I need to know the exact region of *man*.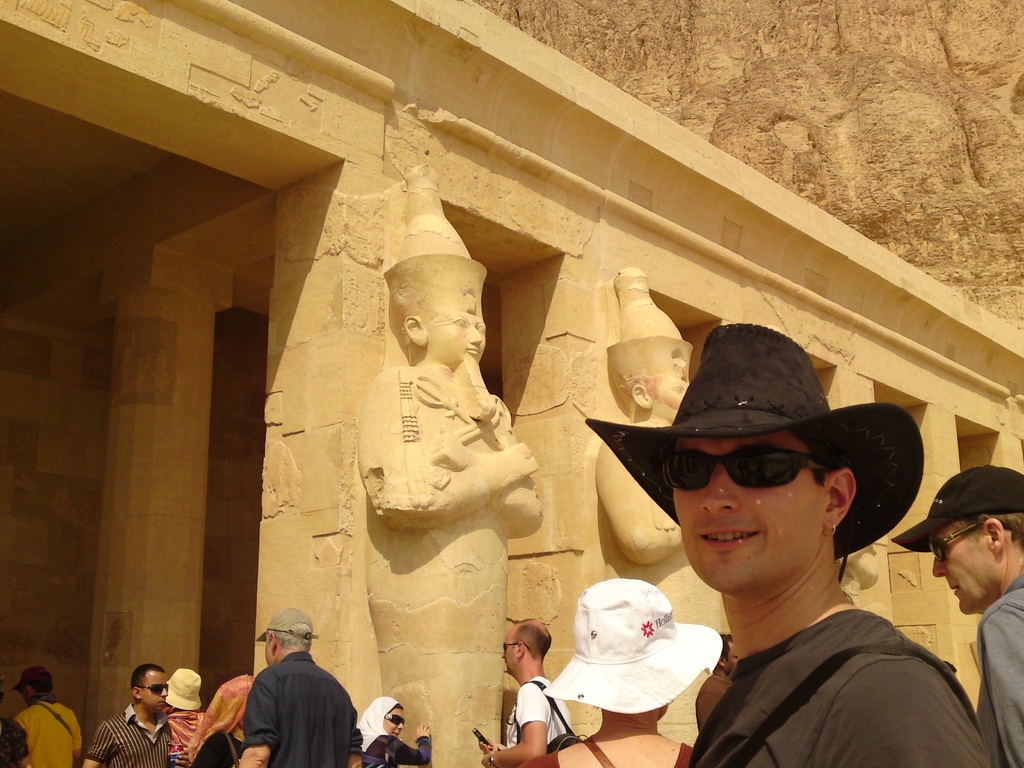
Region: locate(4, 669, 86, 767).
